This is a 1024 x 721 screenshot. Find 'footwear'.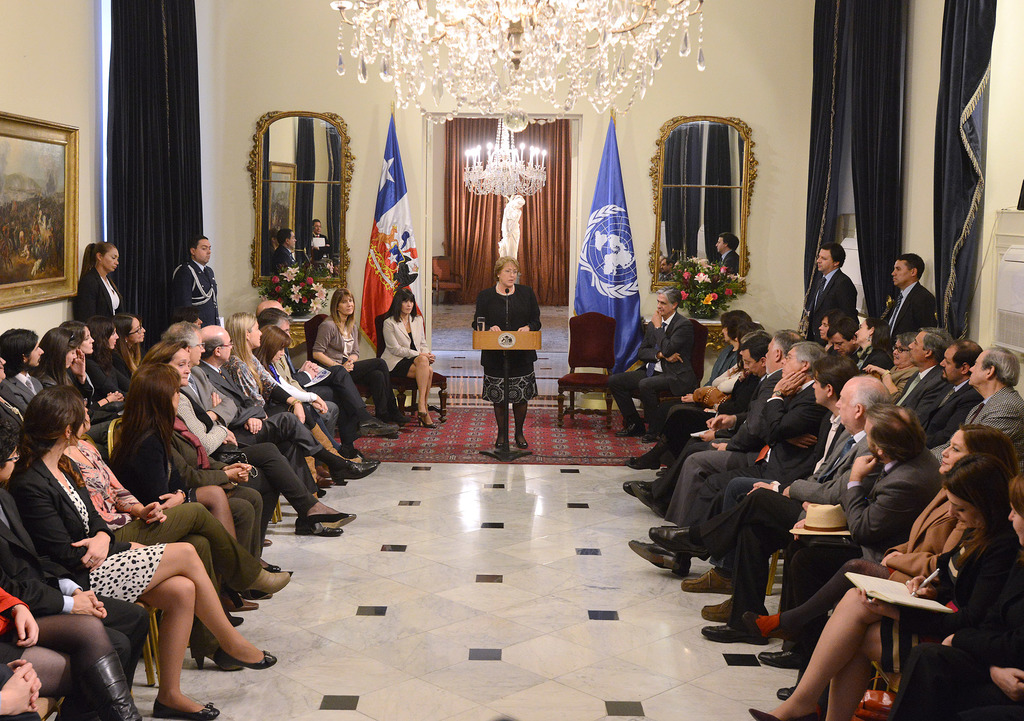
Bounding box: bbox(641, 428, 652, 442).
